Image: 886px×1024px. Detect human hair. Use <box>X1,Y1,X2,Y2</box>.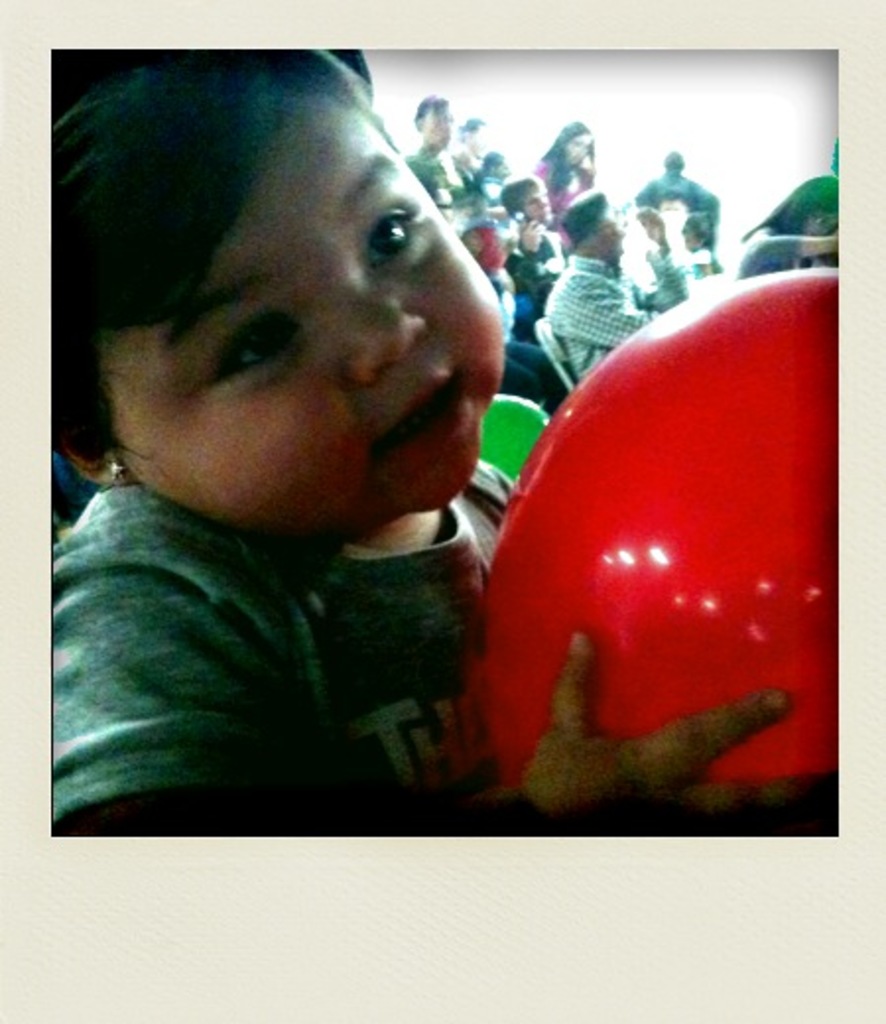
<box>478,152,506,181</box>.
